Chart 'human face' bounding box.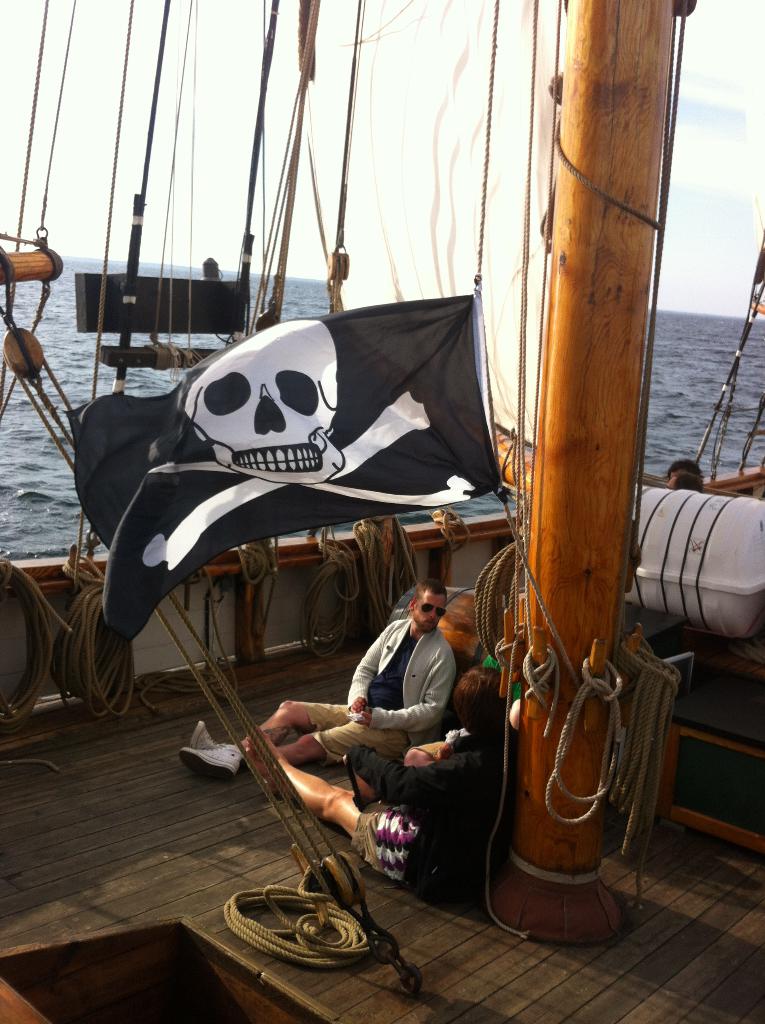
Charted: (x1=444, y1=605, x2=474, y2=650).
